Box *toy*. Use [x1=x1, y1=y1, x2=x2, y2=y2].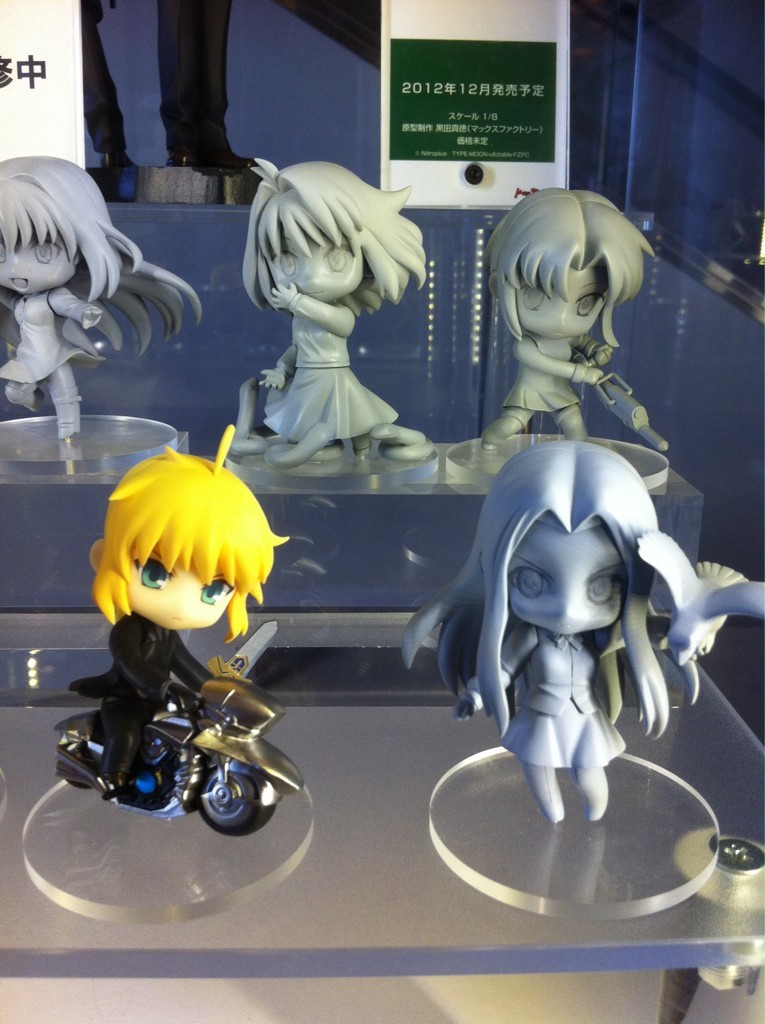
[x1=238, y1=161, x2=433, y2=457].
